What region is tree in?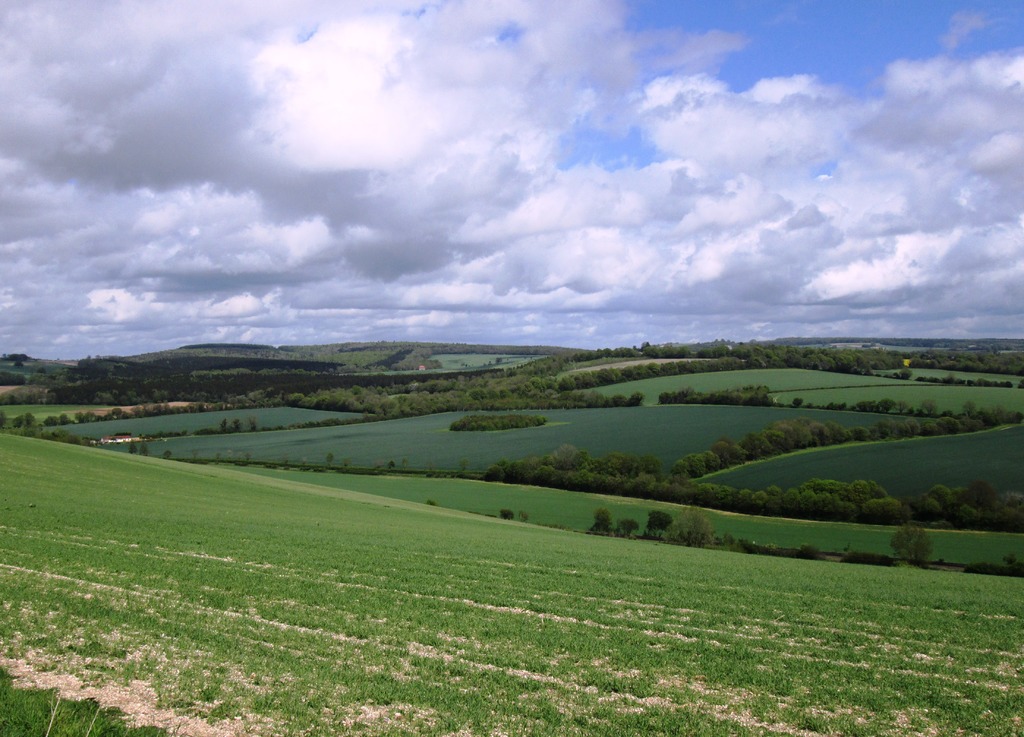
select_region(887, 523, 936, 563).
